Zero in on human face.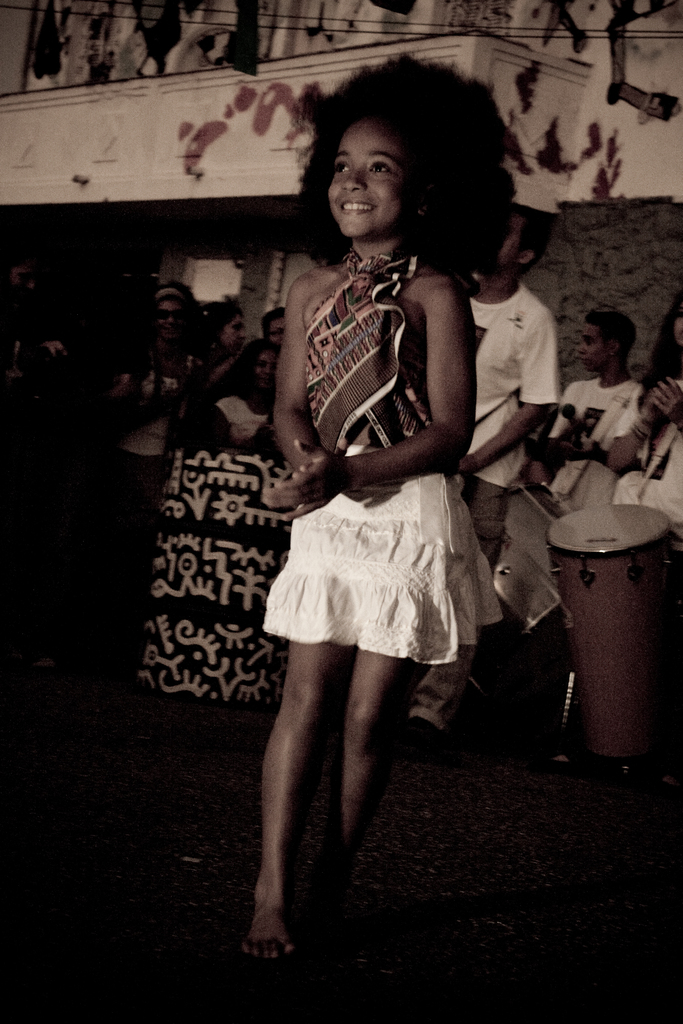
Zeroed in: bbox=[159, 292, 183, 337].
